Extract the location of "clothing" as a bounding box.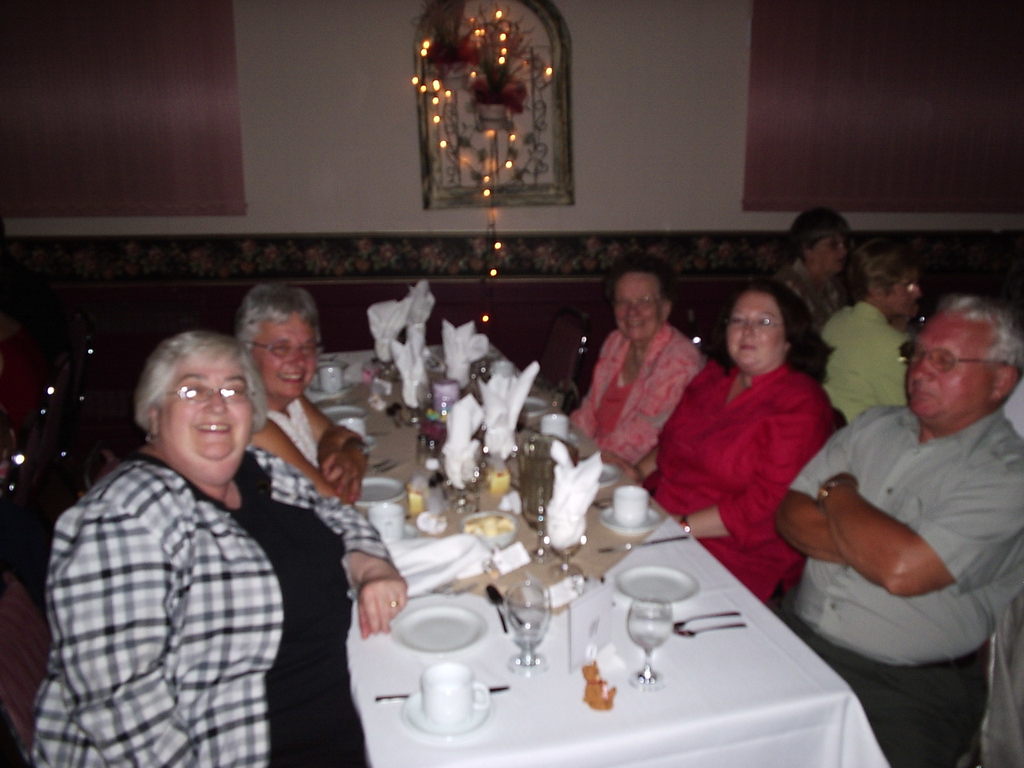
bbox=[26, 457, 378, 767].
